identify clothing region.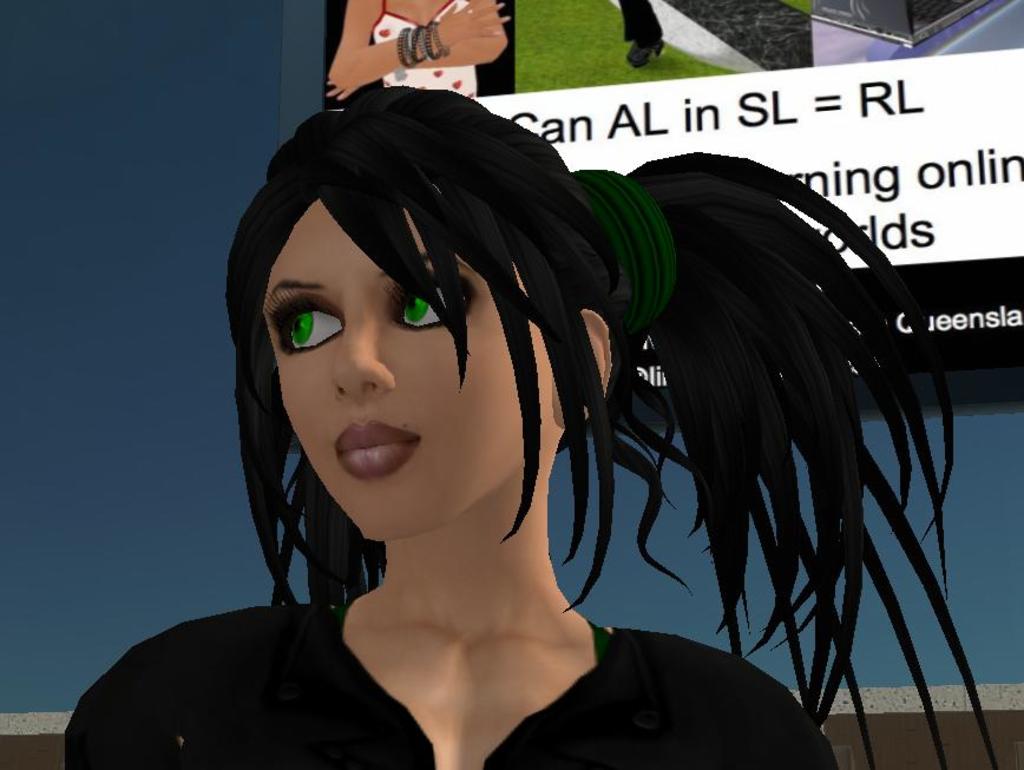
Region: crop(64, 593, 840, 769).
